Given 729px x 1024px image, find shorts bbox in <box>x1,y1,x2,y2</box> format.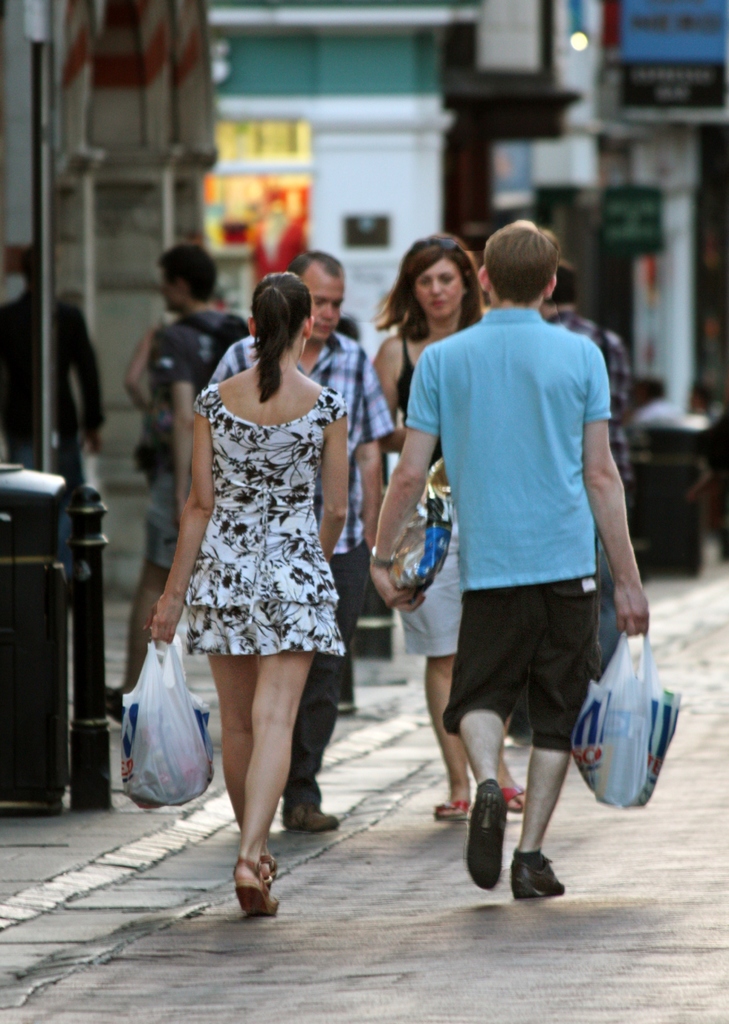
<box>442,609,610,743</box>.
